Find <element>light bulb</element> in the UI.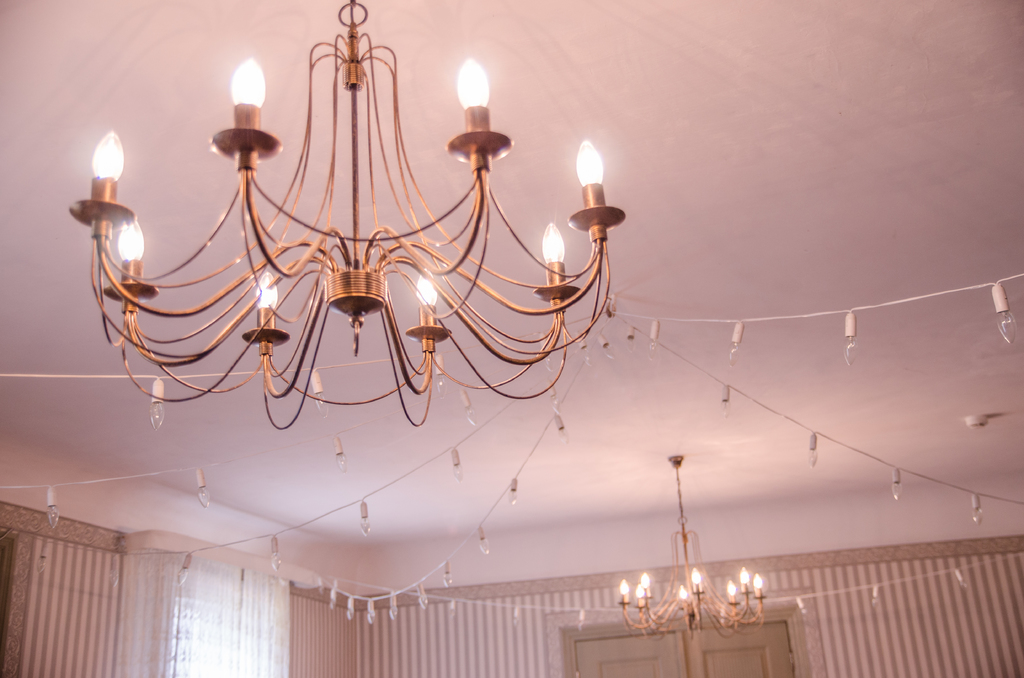
UI element at 92, 130, 125, 179.
